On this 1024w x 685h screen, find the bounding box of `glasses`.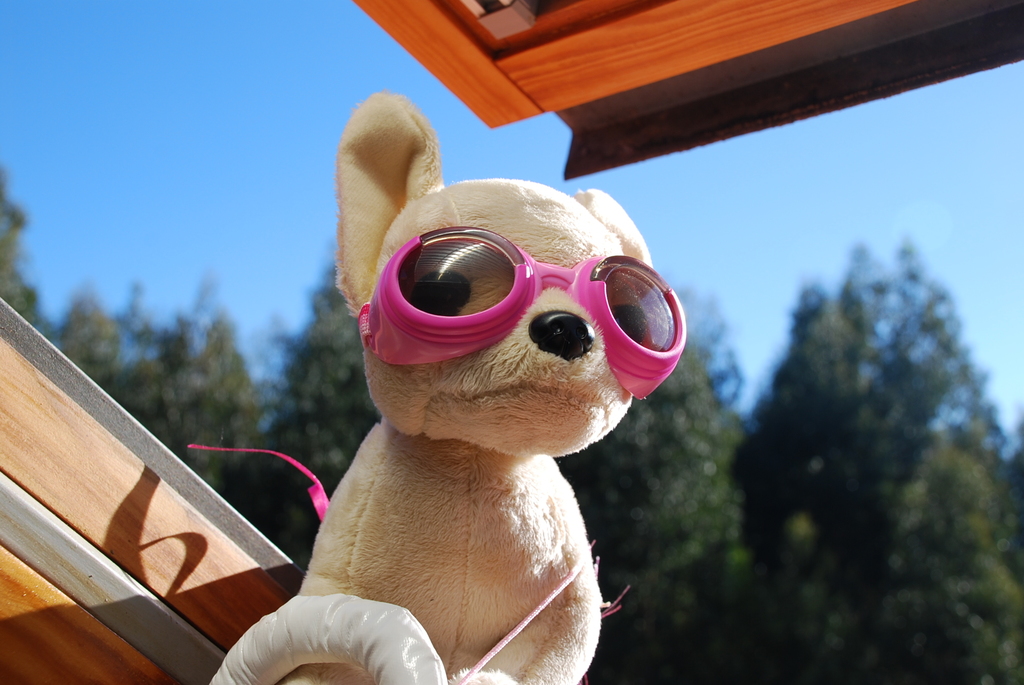
Bounding box: box=[357, 226, 691, 400].
